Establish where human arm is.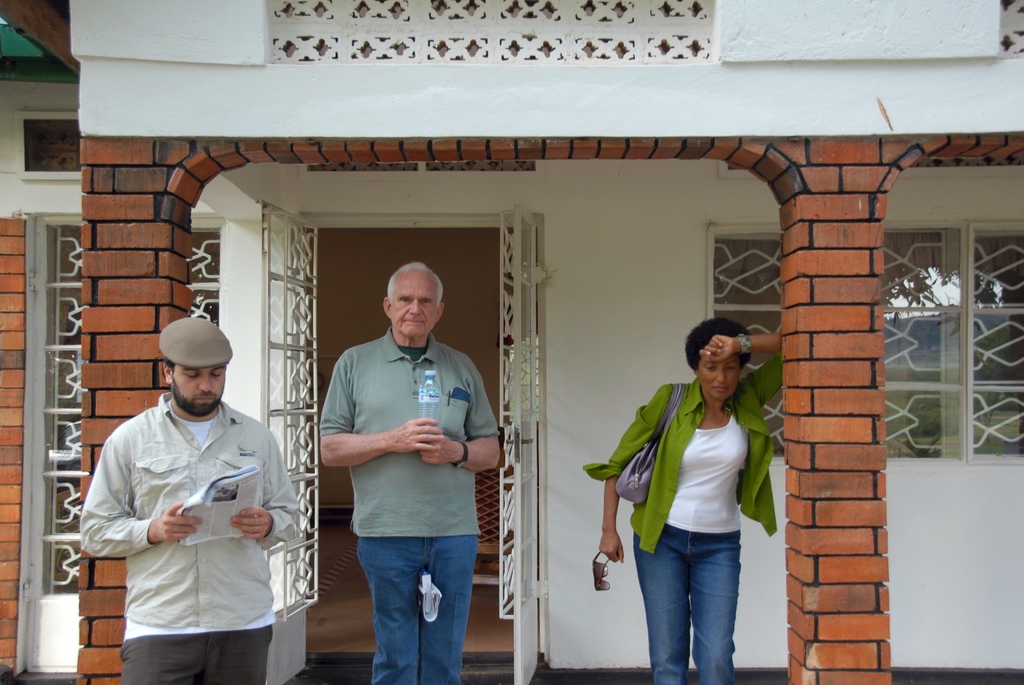
Established at rect(596, 384, 671, 562).
